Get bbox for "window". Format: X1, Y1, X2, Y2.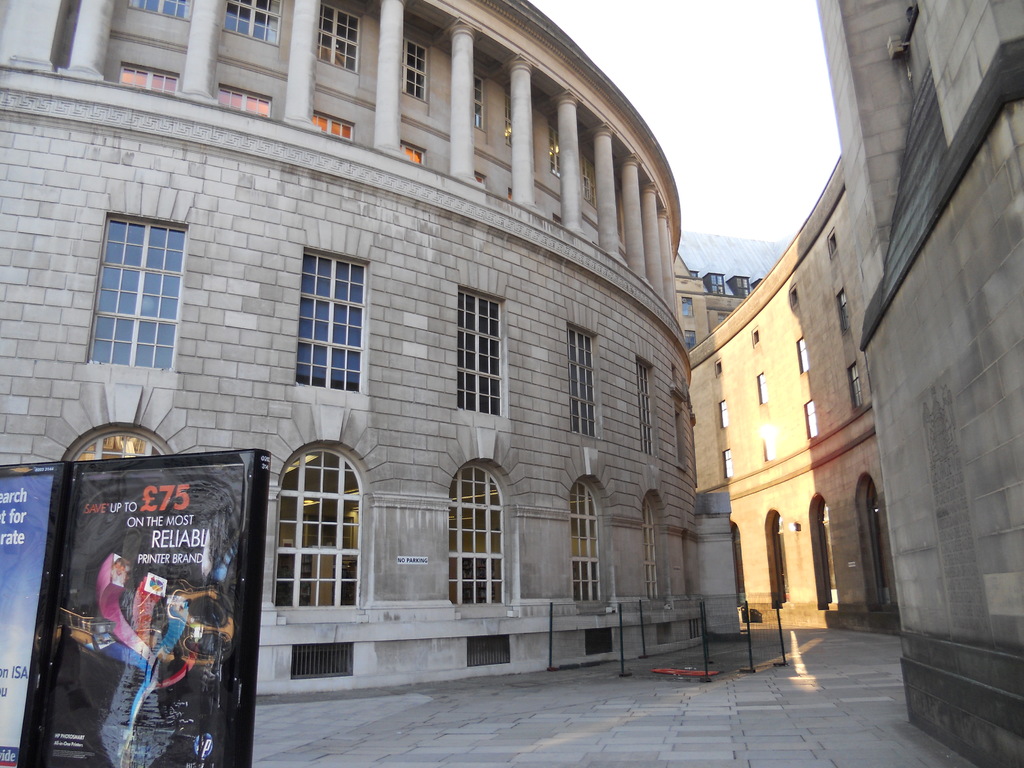
691, 622, 703, 642.
